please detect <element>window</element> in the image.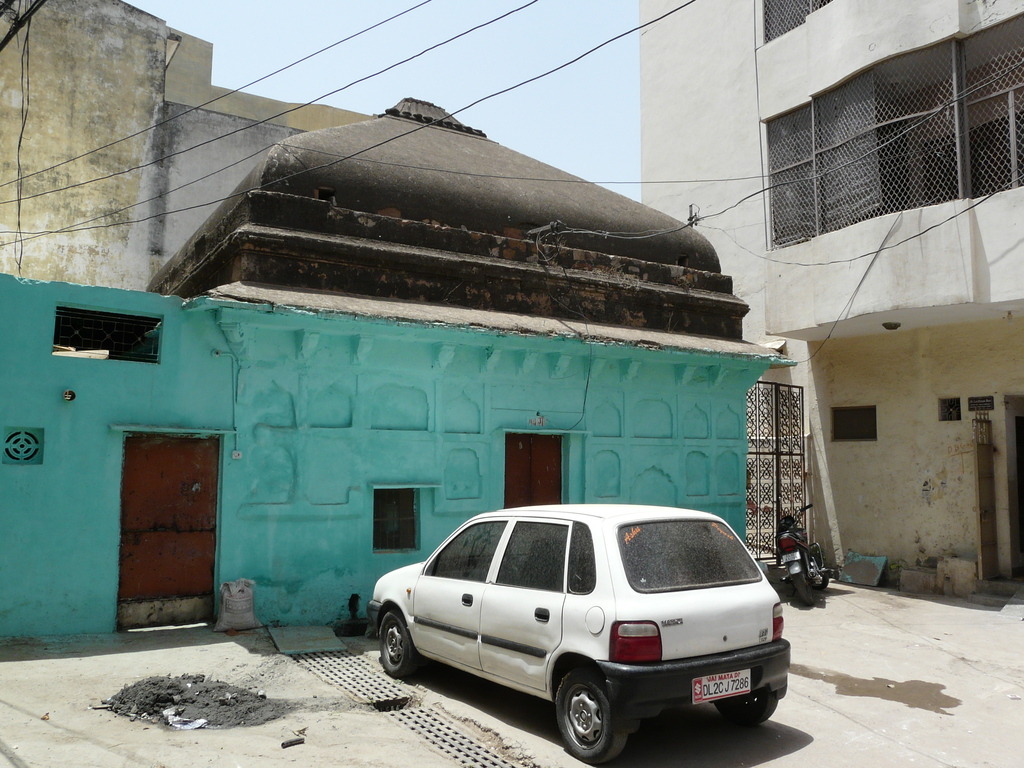
bbox(45, 292, 170, 379).
